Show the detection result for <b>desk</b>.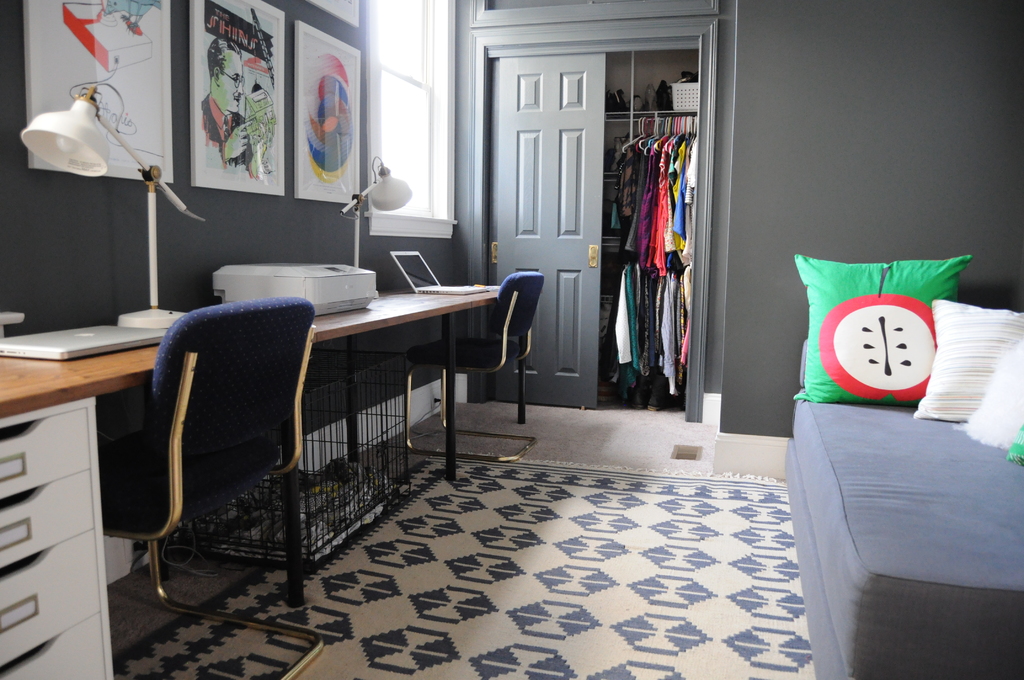
select_region(4, 300, 492, 675).
